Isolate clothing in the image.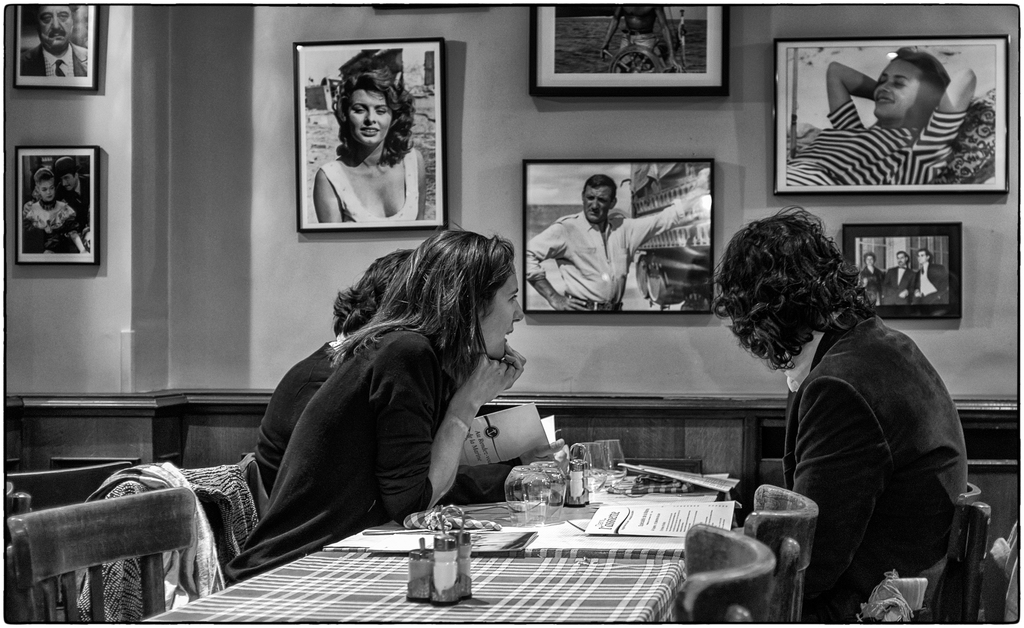
Isolated region: 857, 265, 882, 303.
